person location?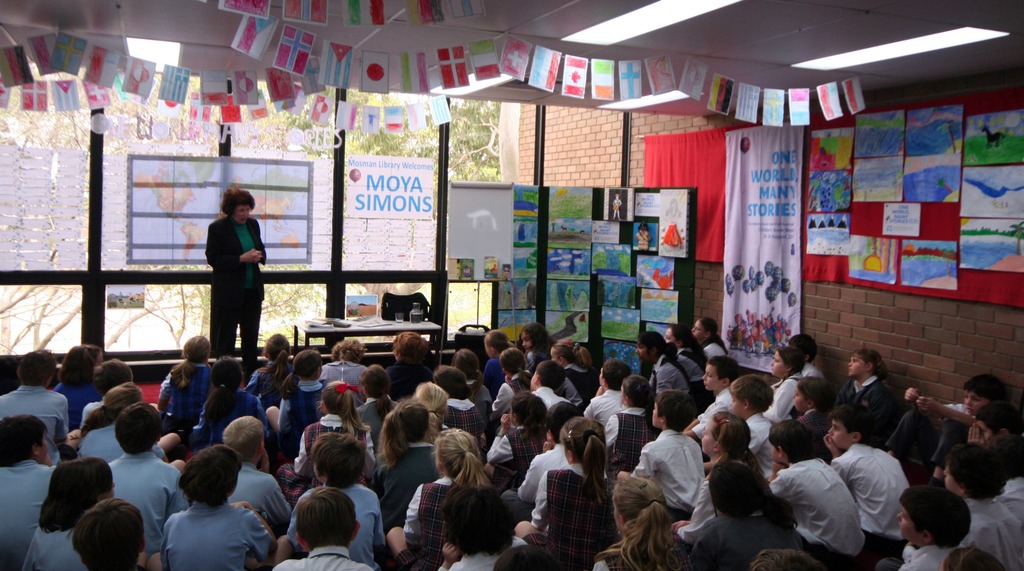
{"x1": 342, "y1": 361, "x2": 403, "y2": 447}
